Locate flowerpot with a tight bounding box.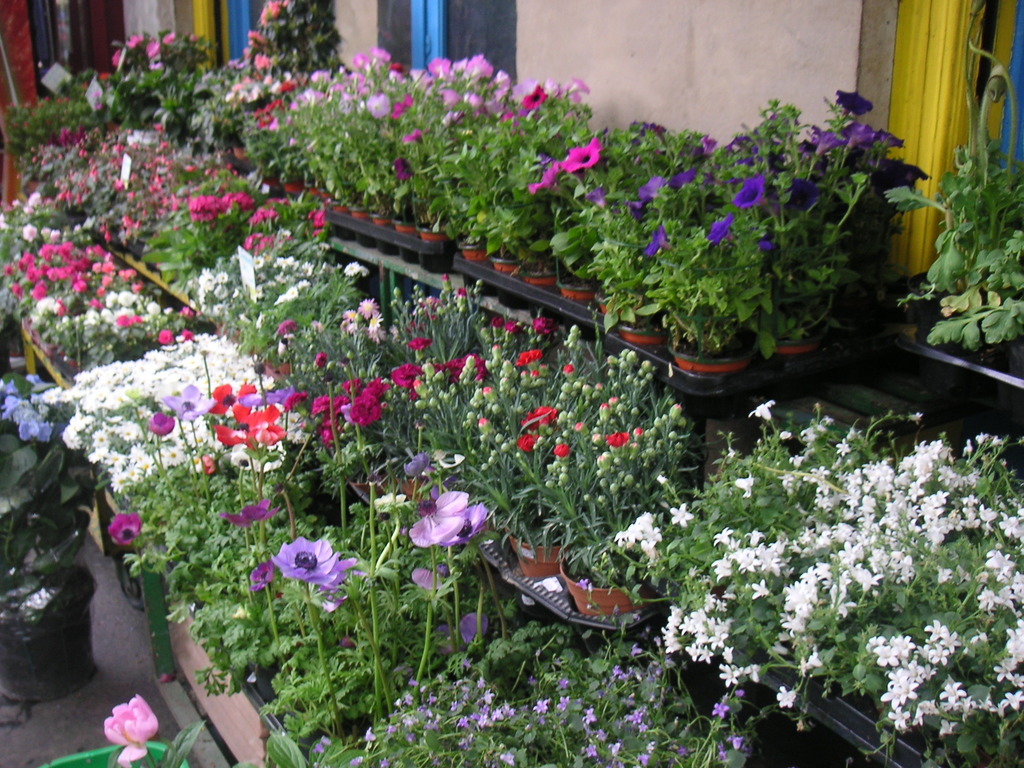
902:267:1006:352.
